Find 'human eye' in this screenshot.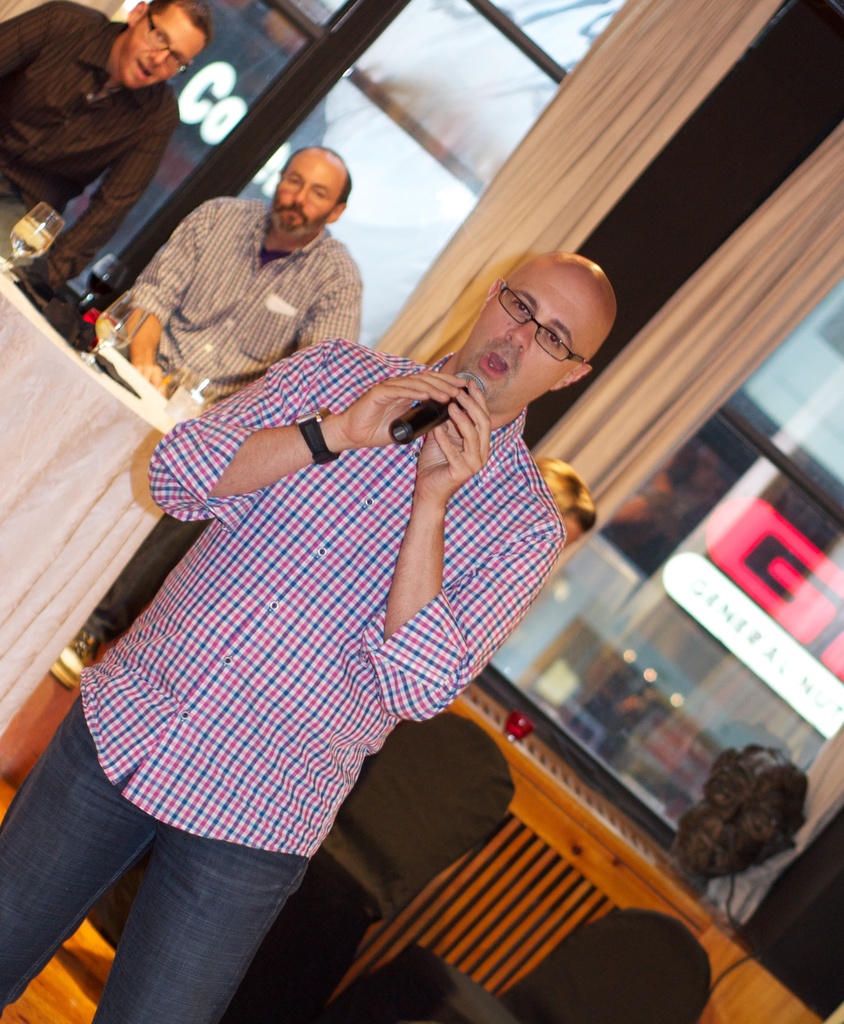
The bounding box for 'human eye' is (310,189,331,203).
